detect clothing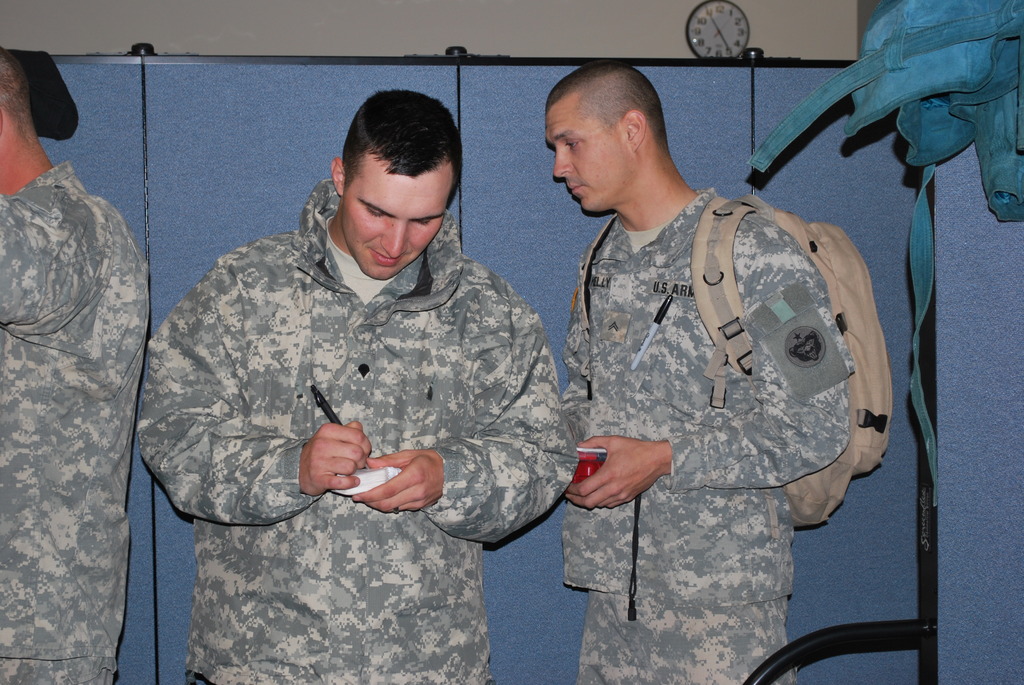
557/189/854/684
